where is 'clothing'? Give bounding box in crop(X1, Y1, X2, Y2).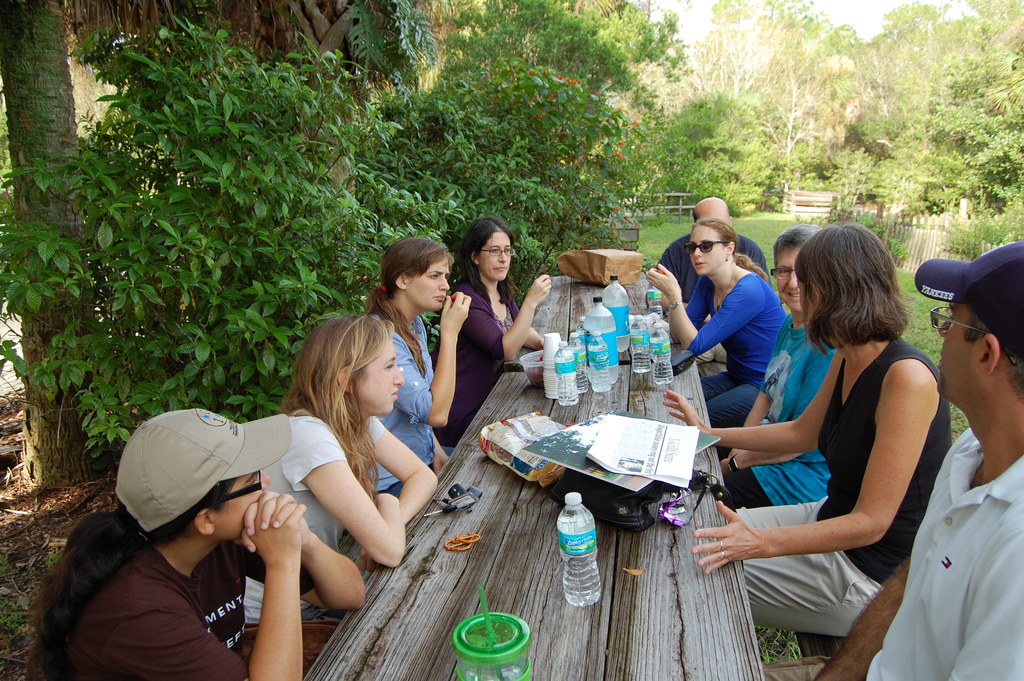
crop(854, 420, 1023, 680).
